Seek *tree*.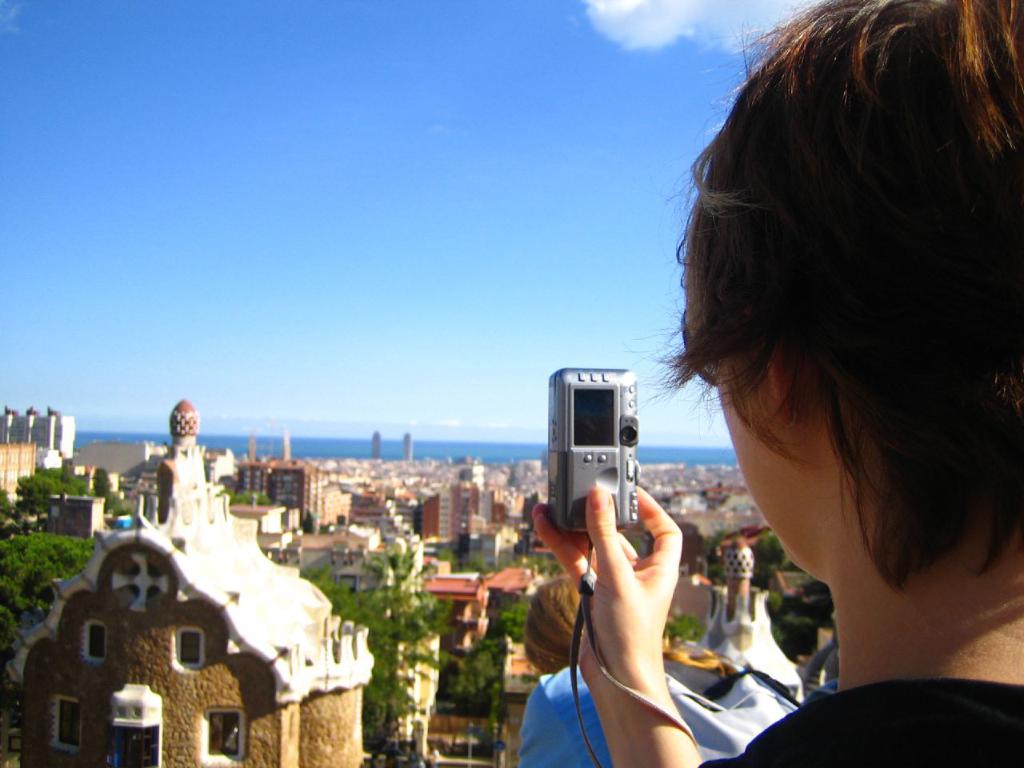
bbox=[6, 443, 78, 544].
